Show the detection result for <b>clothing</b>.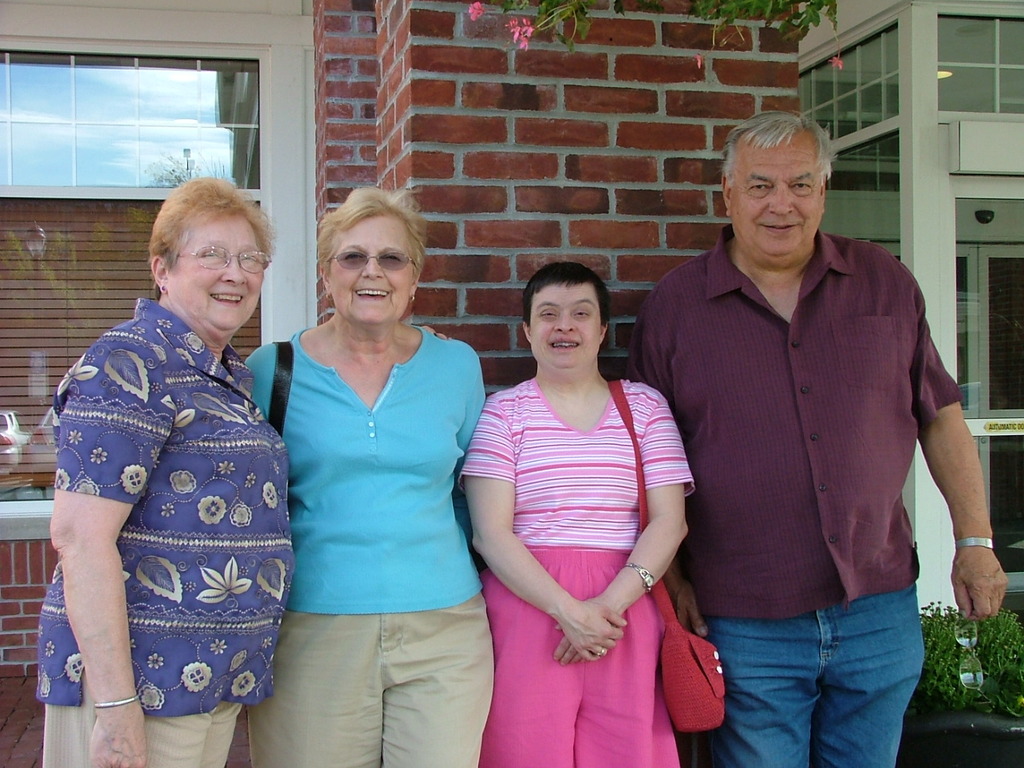
x1=719, y1=582, x2=935, y2=758.
